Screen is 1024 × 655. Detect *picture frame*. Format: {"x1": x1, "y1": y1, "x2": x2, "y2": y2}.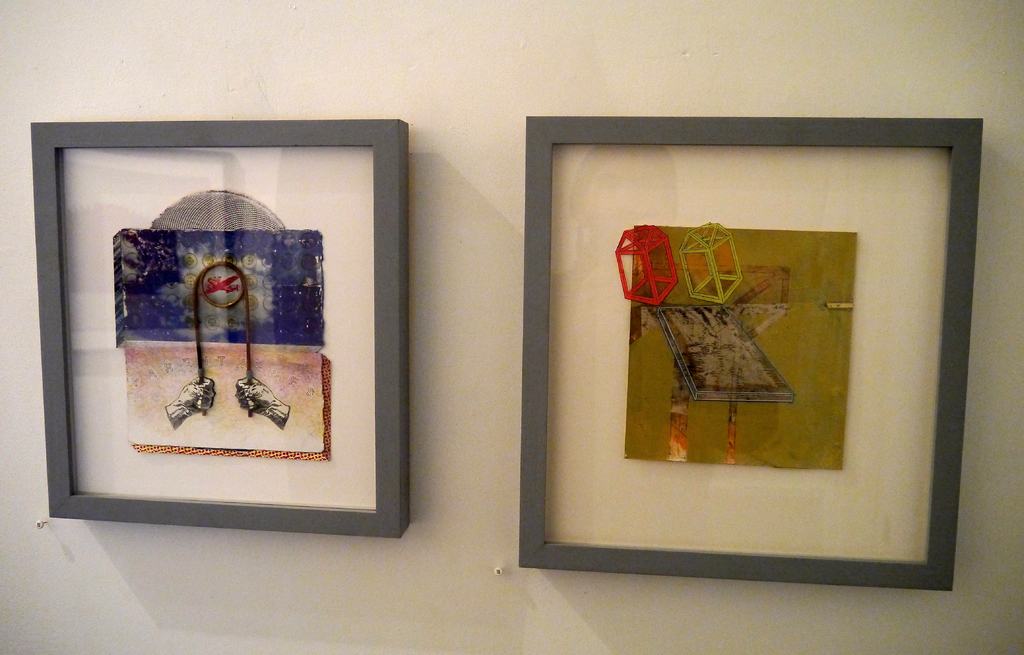
{"x1": 28, "y1": 117, "x2": 407, "y2": 535}.
